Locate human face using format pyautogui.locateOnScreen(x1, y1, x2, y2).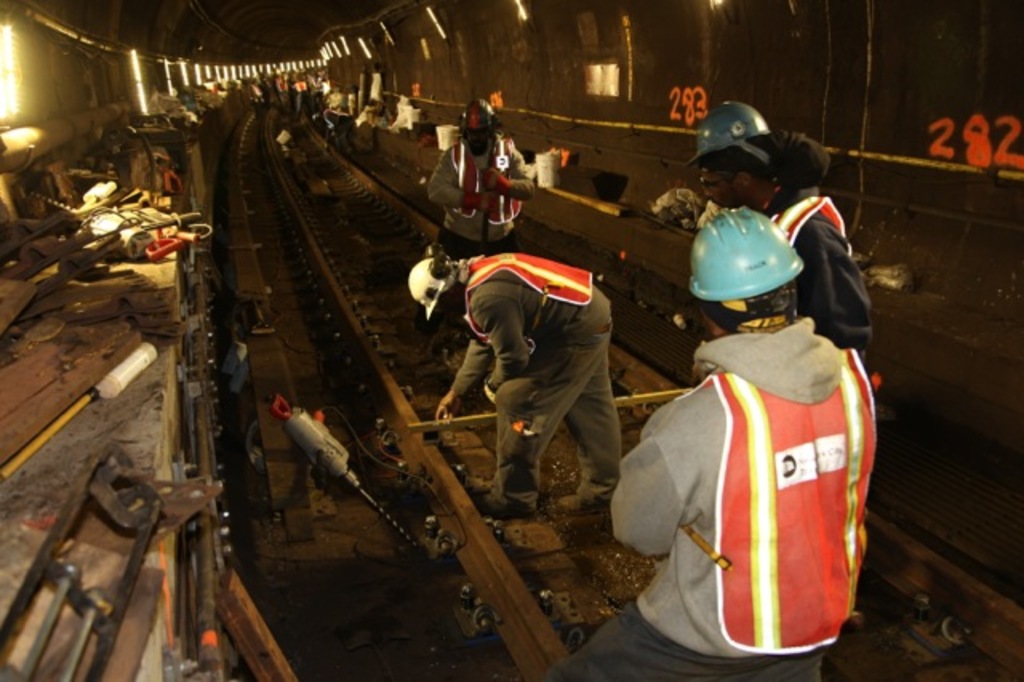
pyautogui.locateOnScreen(702, 170, 742, 210).
